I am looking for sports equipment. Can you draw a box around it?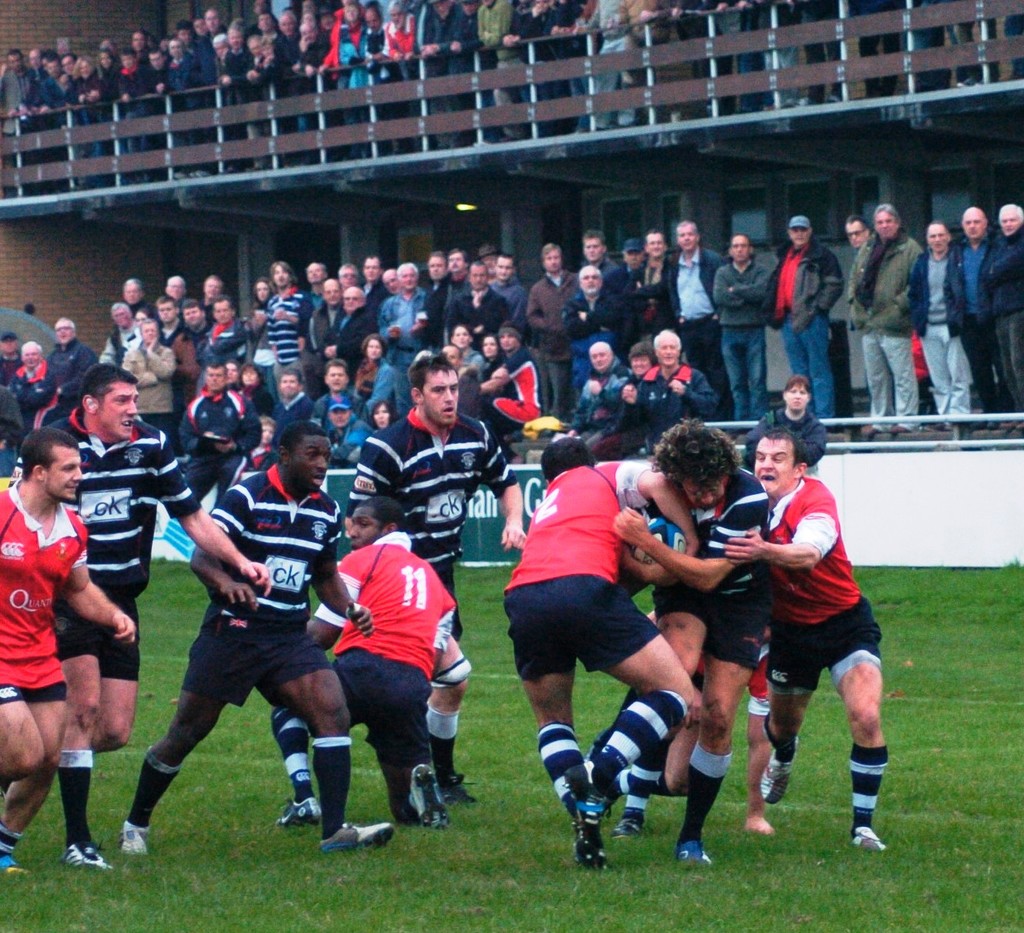
Sure, the bounding box is rect(321, 825, 390, 859).
